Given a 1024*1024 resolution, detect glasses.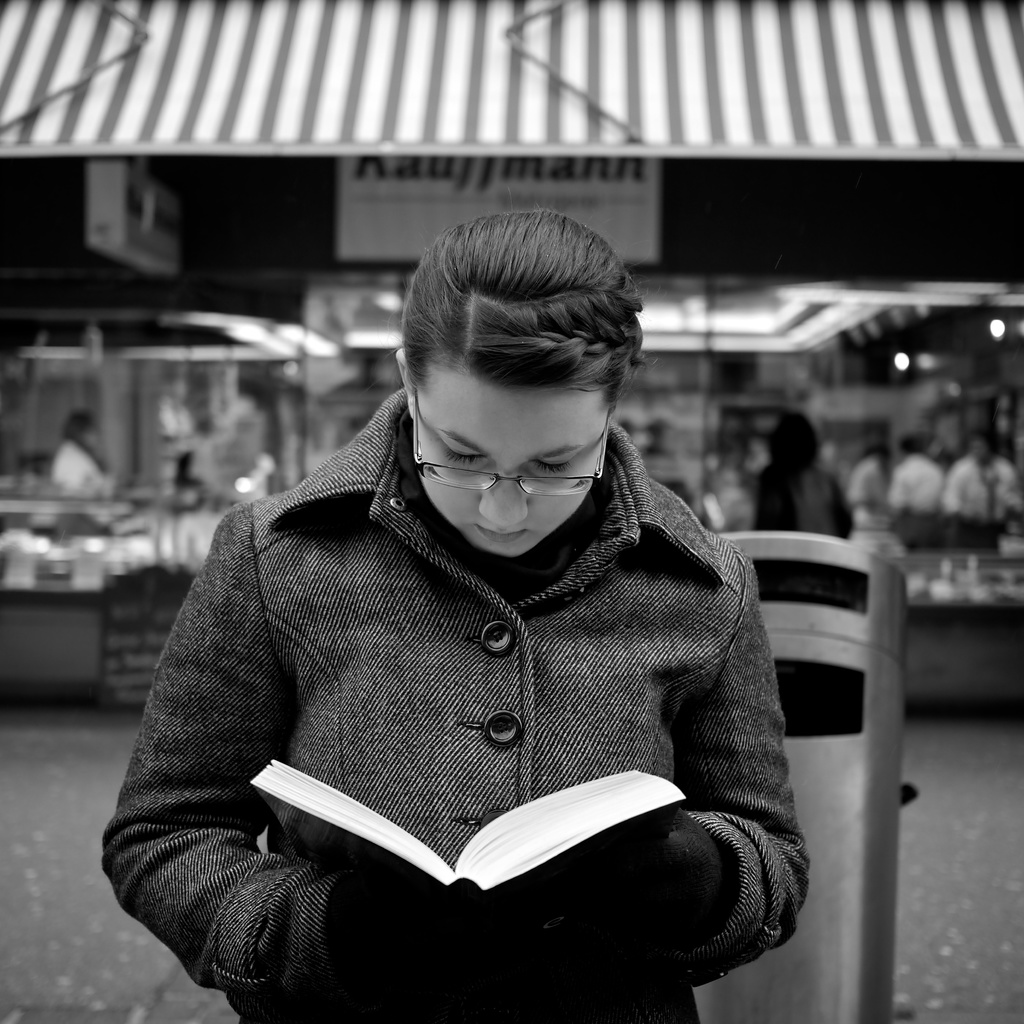
box=[410, 387, 611, 499].
